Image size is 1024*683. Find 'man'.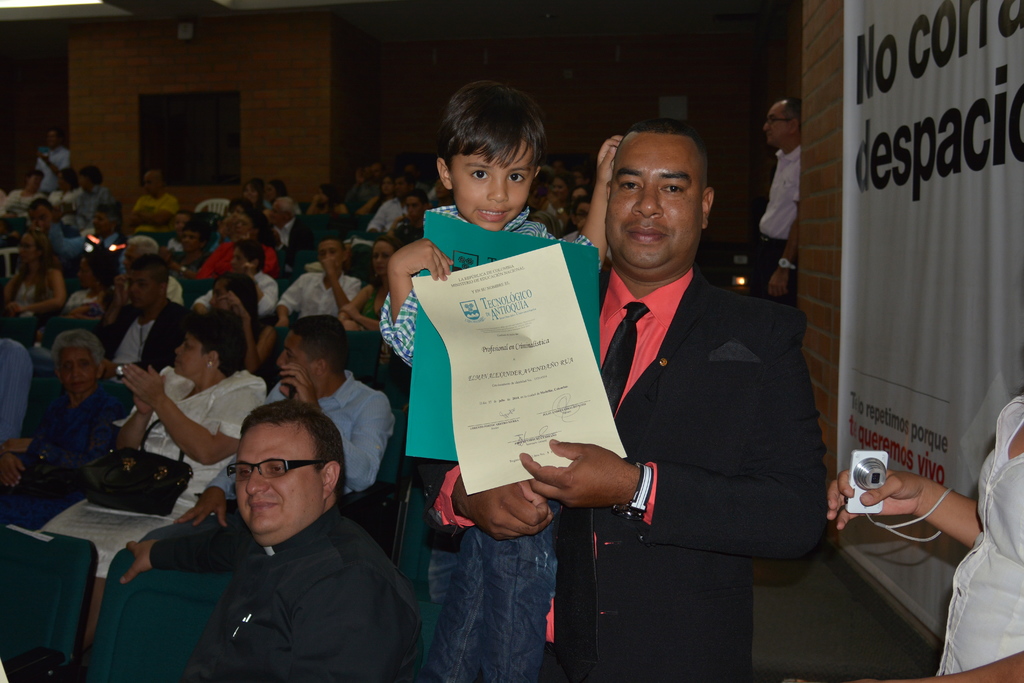
(123, 166, 175, 236).
